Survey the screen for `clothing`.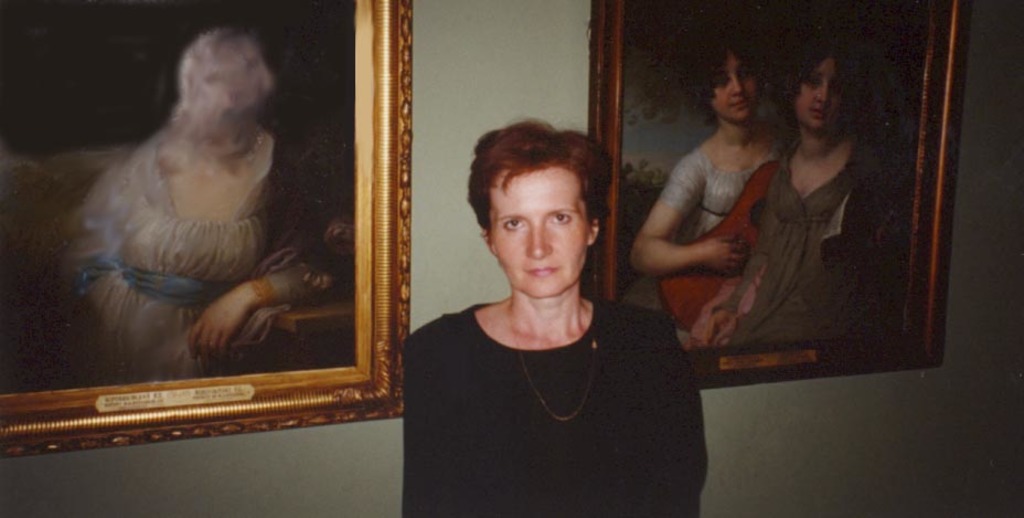
Survey found: [636, 133, 776, 350].
